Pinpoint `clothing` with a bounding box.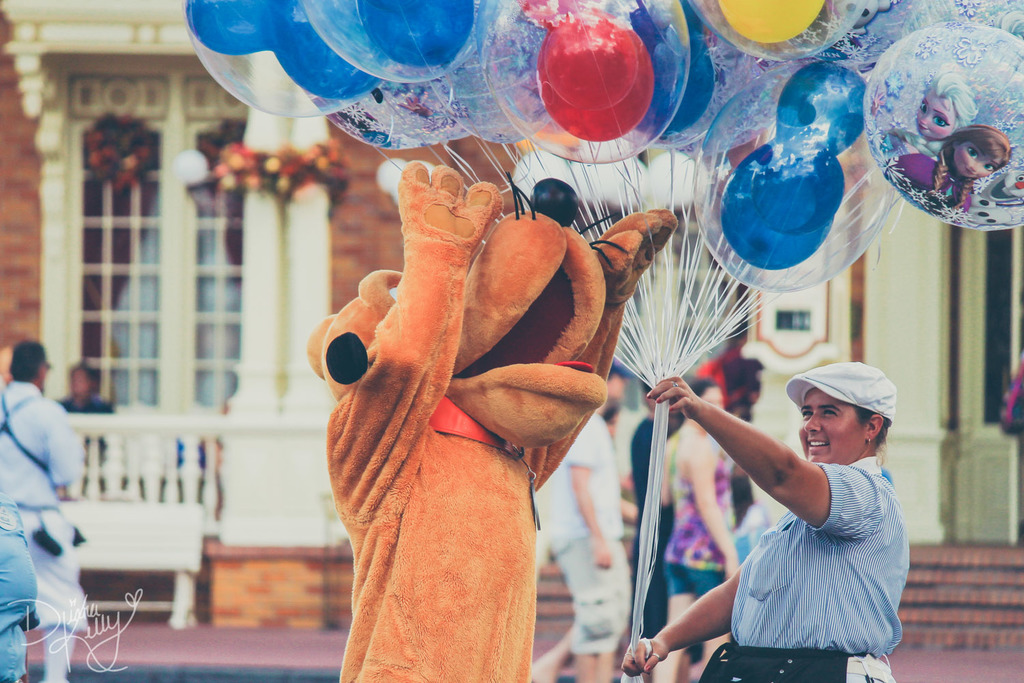
bbox=[58, 395, 115, 417].
